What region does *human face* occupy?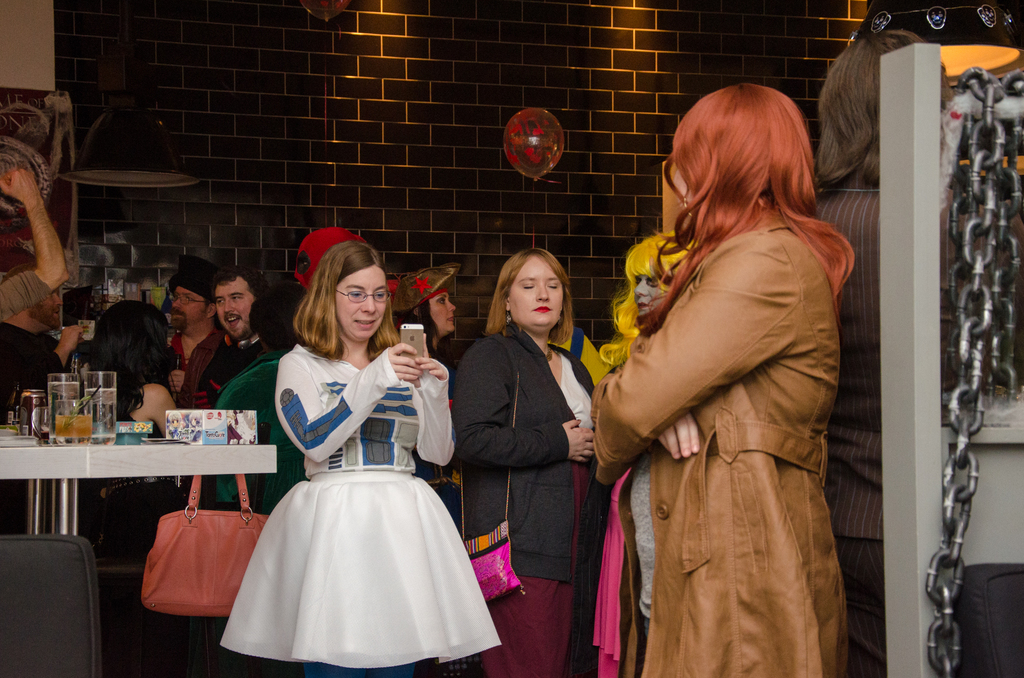
left=170, top=287, right=208, bottom=322.
